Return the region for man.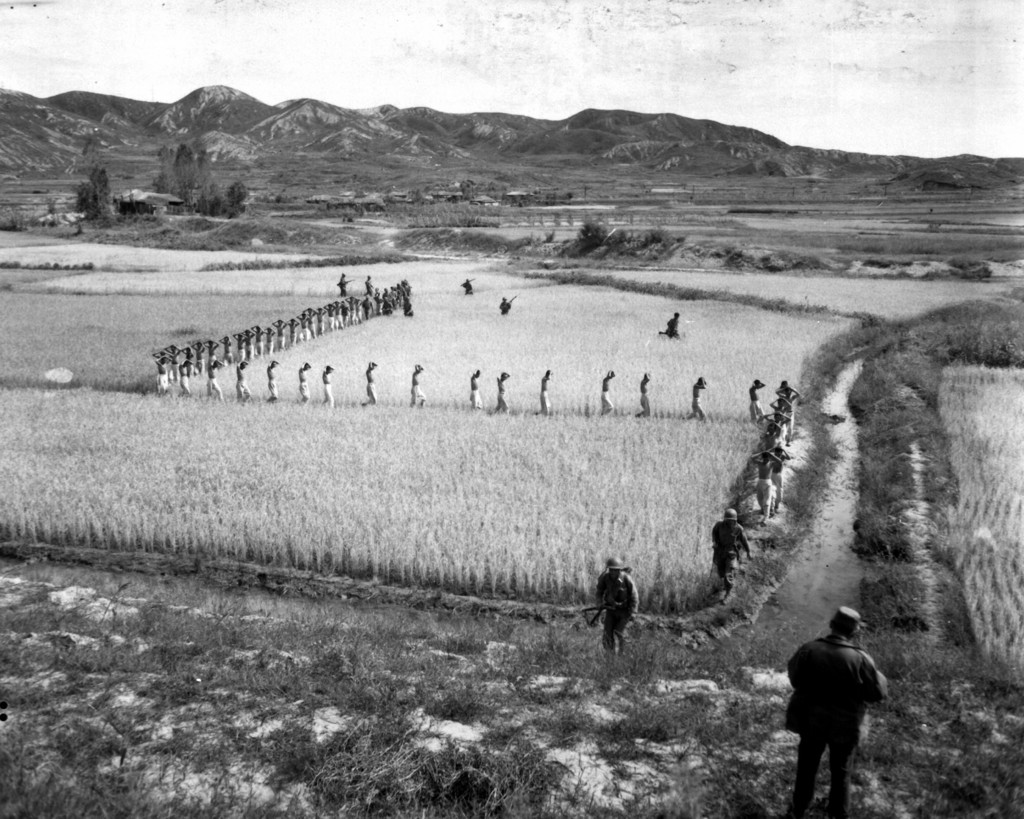
box=[156, 355, 171, 394].
